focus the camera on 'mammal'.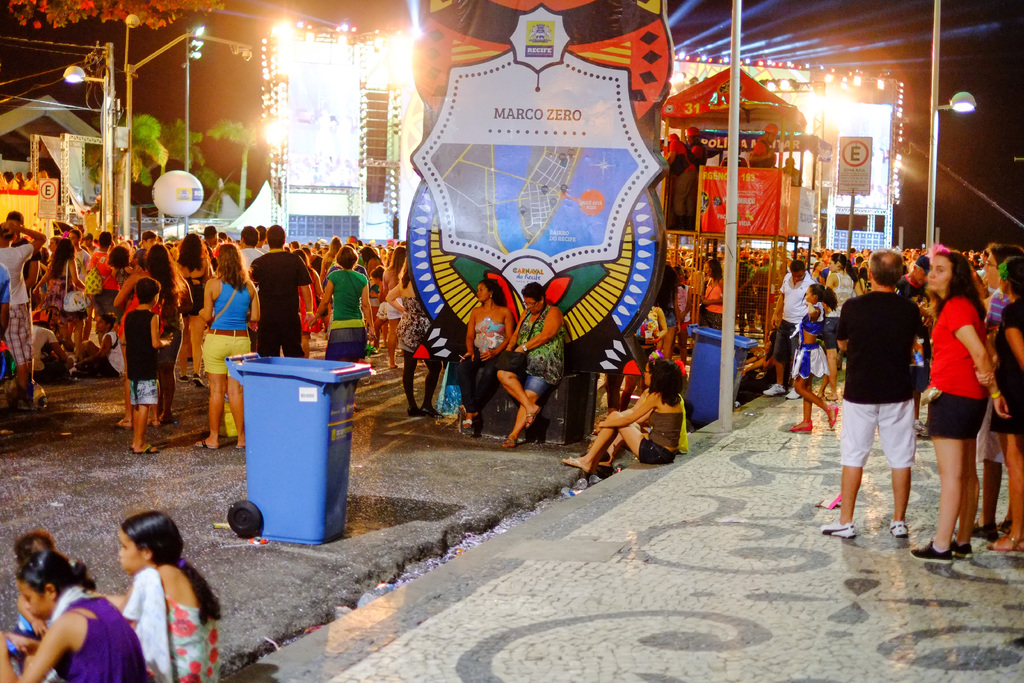
Focus region: region(252, 223, 319, 357).
